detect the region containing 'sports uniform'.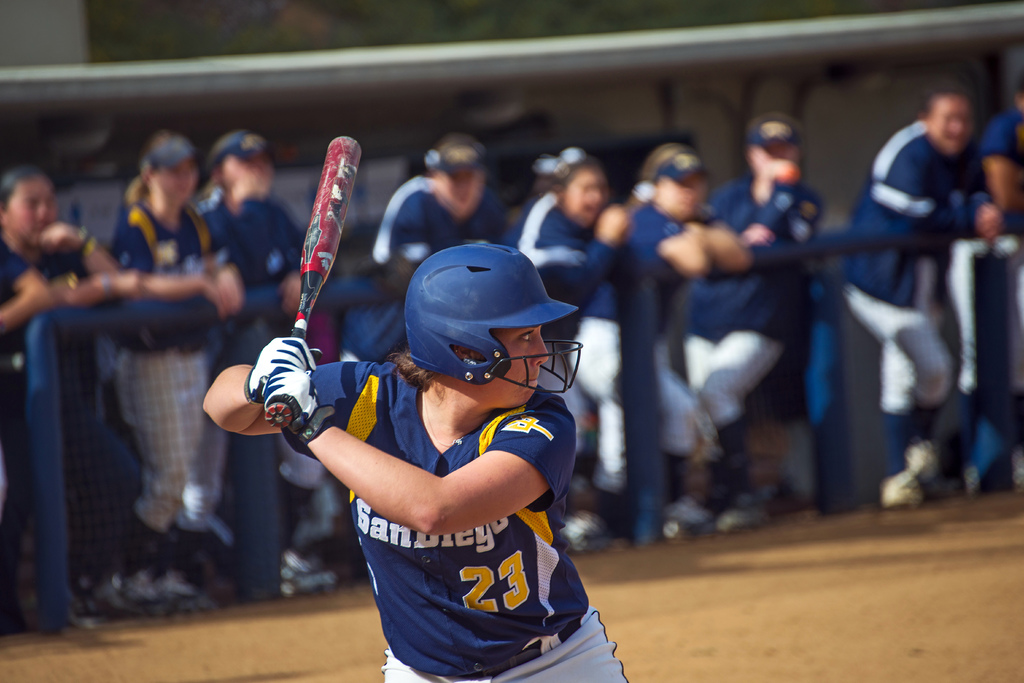
select_region(673, 172, 810, 444).
